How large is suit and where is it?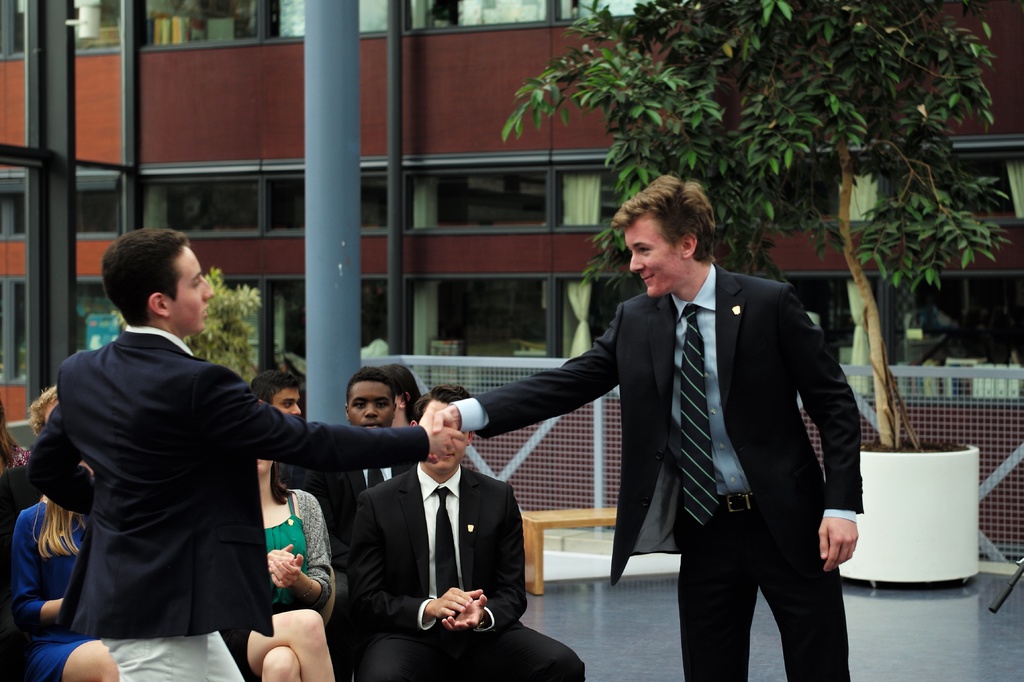
Bounding box: BBox(355, 459, 588, 681).
